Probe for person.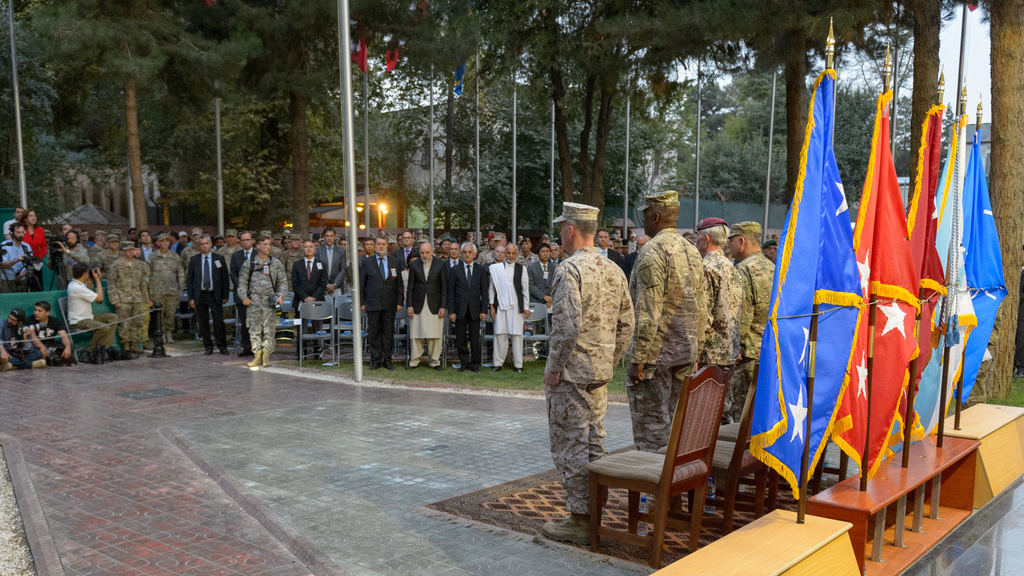
Probe result: <box>186,226,204,265</box>.
